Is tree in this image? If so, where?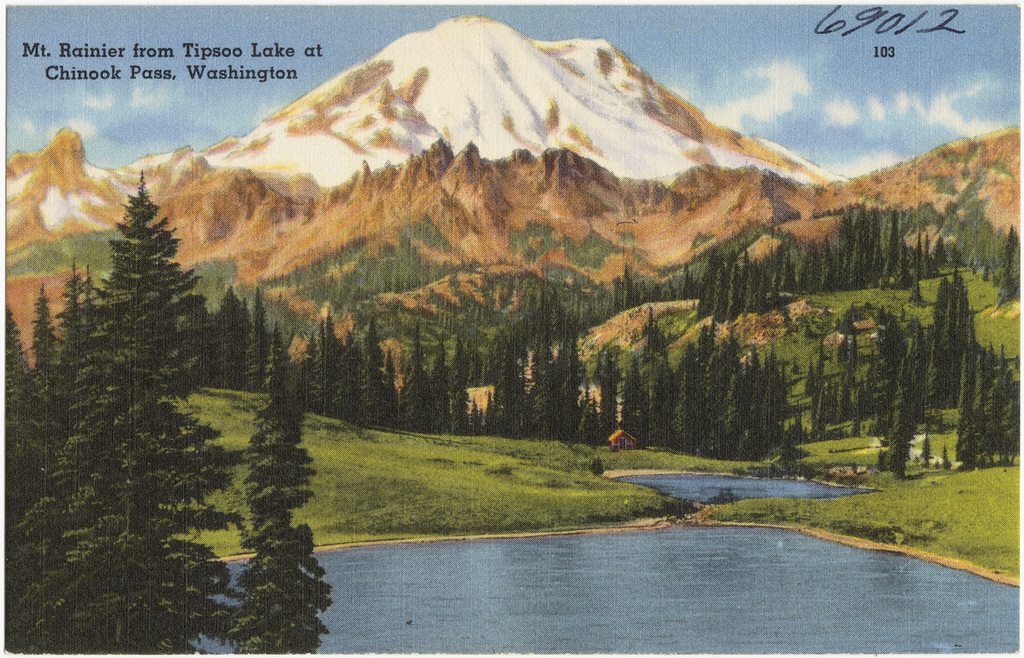
Yes, at <bbox>209, 313, 335, 657</bbox>.
